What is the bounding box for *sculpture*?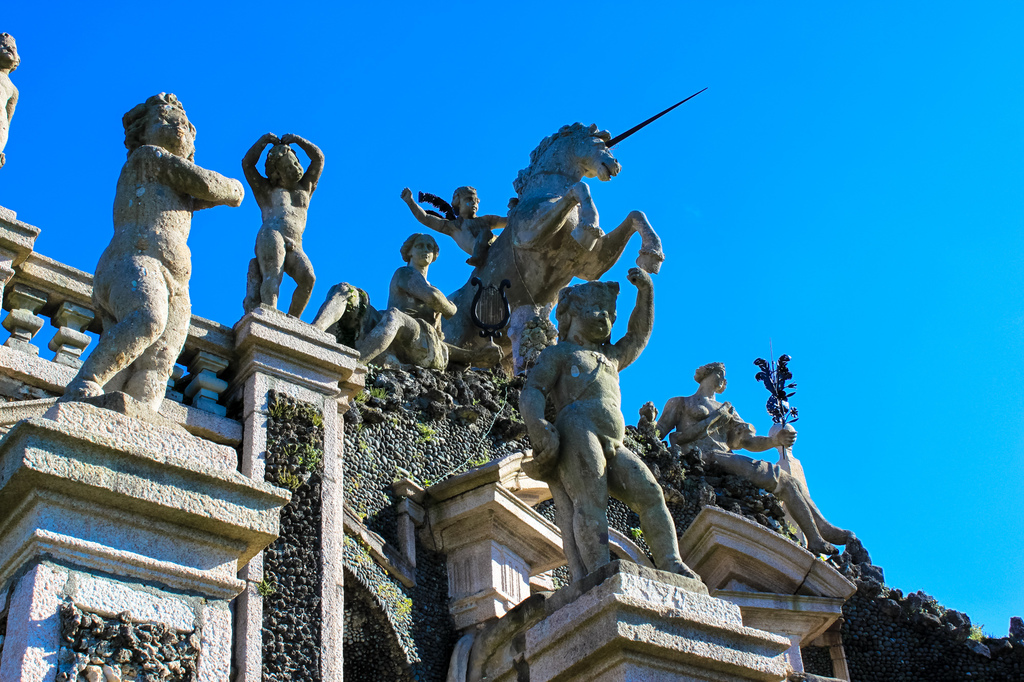
select_region(312, 228, 465, 367).
